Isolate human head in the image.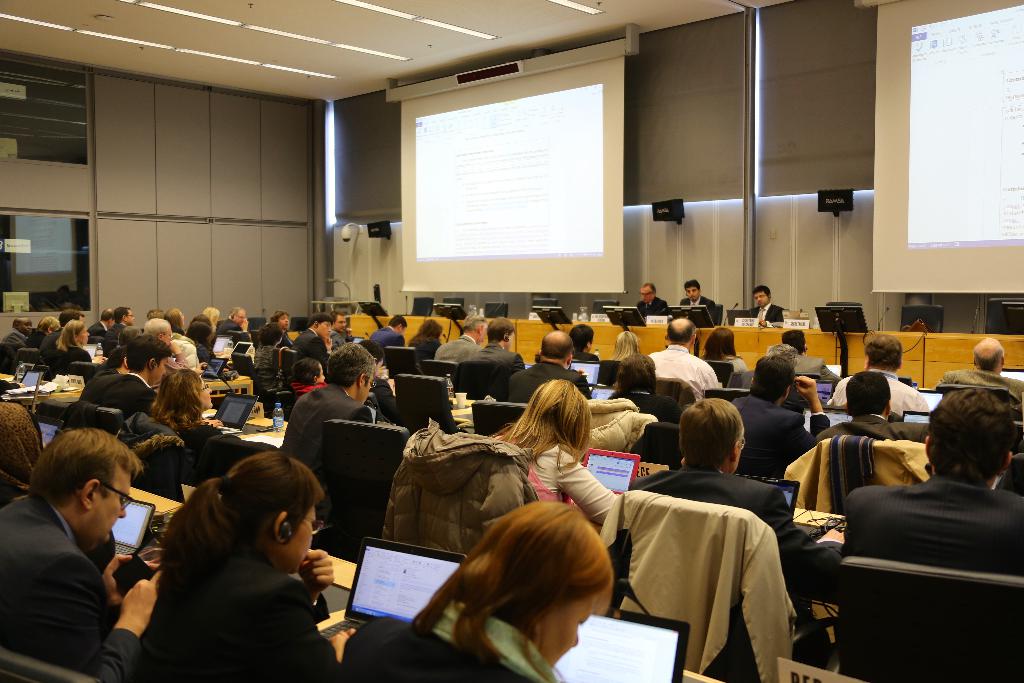
Isolated region: Rect(334, 313, 348, 335).
